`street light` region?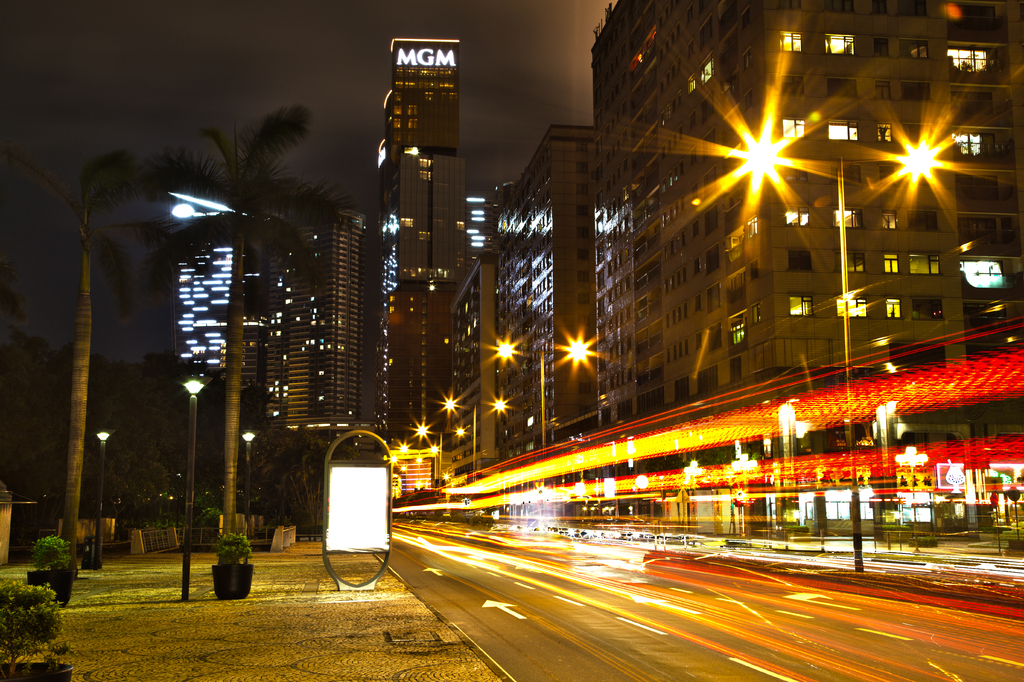
(left=413, top=416, right=472, bottom=484)
